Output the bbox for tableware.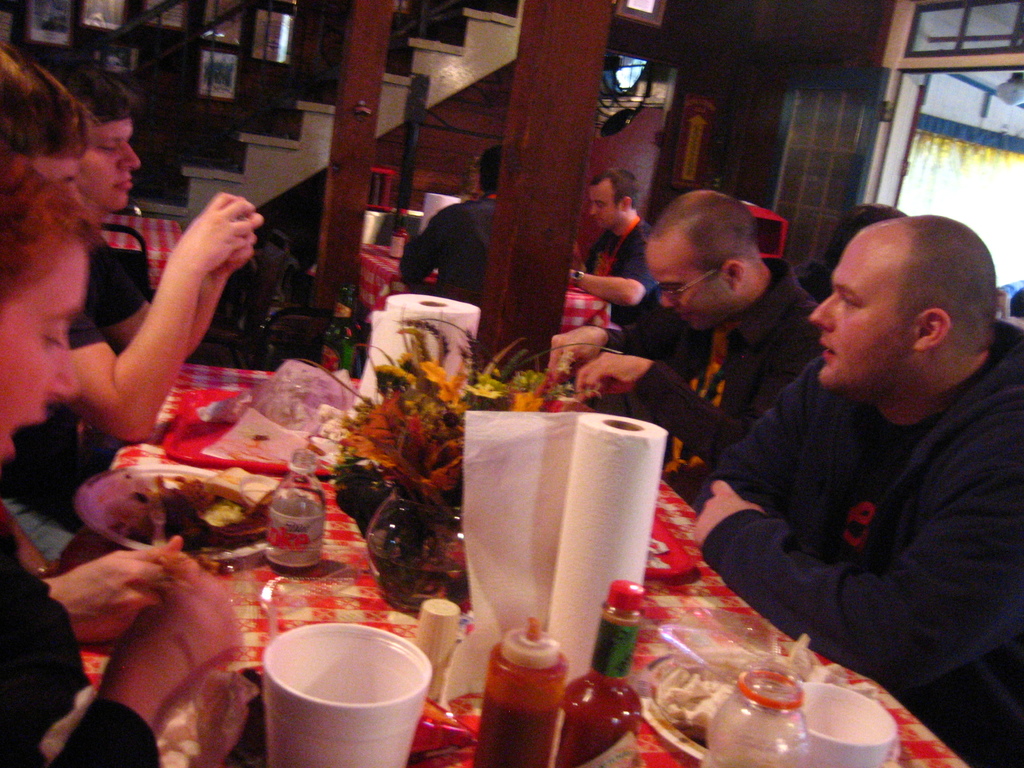
419,600,459,695.
